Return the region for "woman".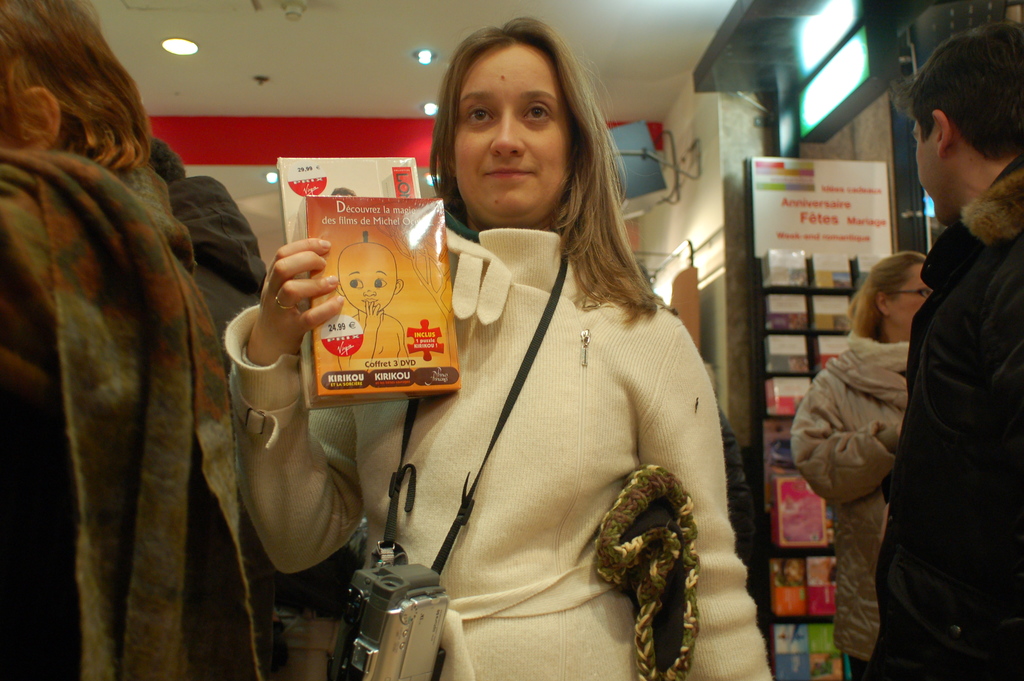
[left=791, top=248, right=945, bottom=680].
